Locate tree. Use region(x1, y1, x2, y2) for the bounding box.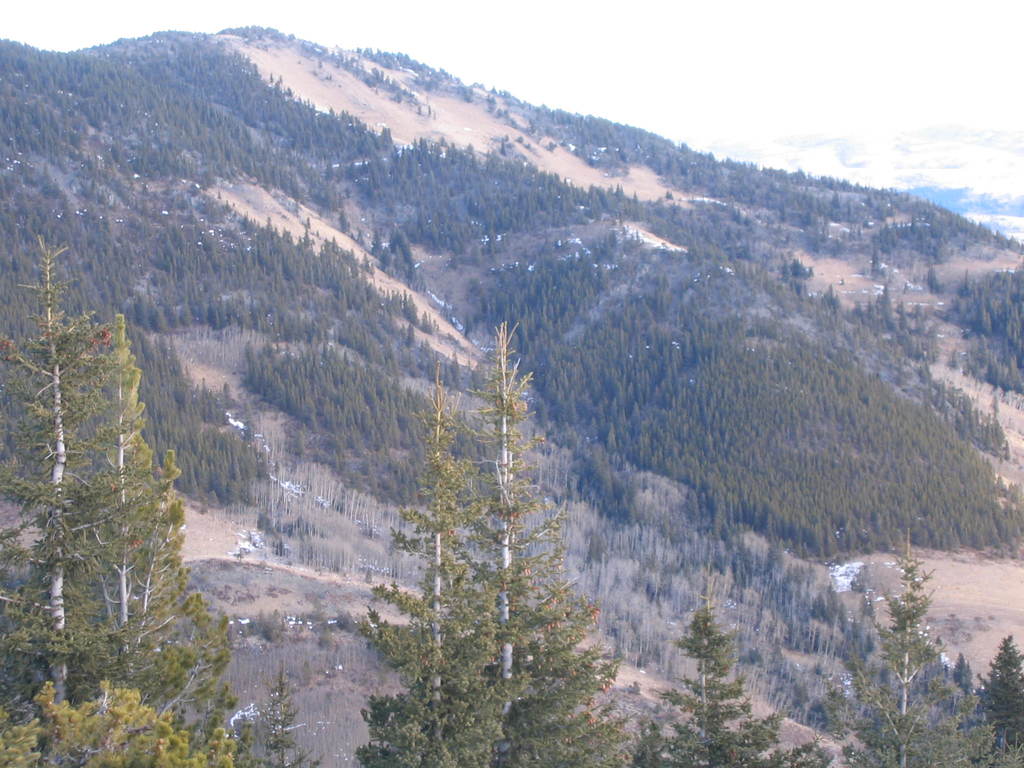
region(915, 358, 933, 390).
